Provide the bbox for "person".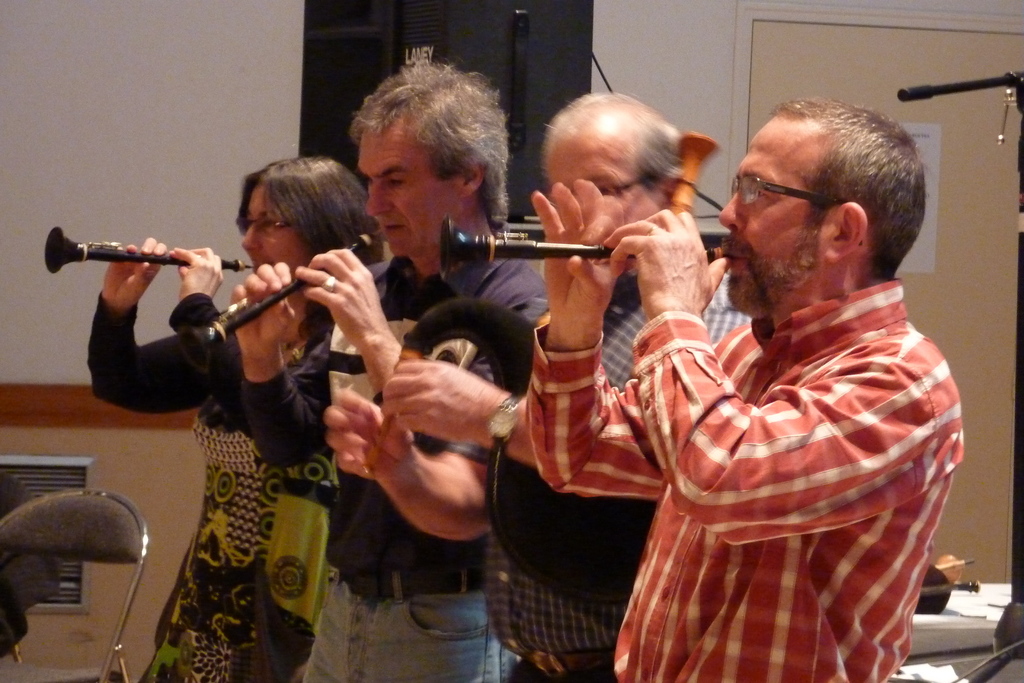
crop(88, 150, 388, 682).
